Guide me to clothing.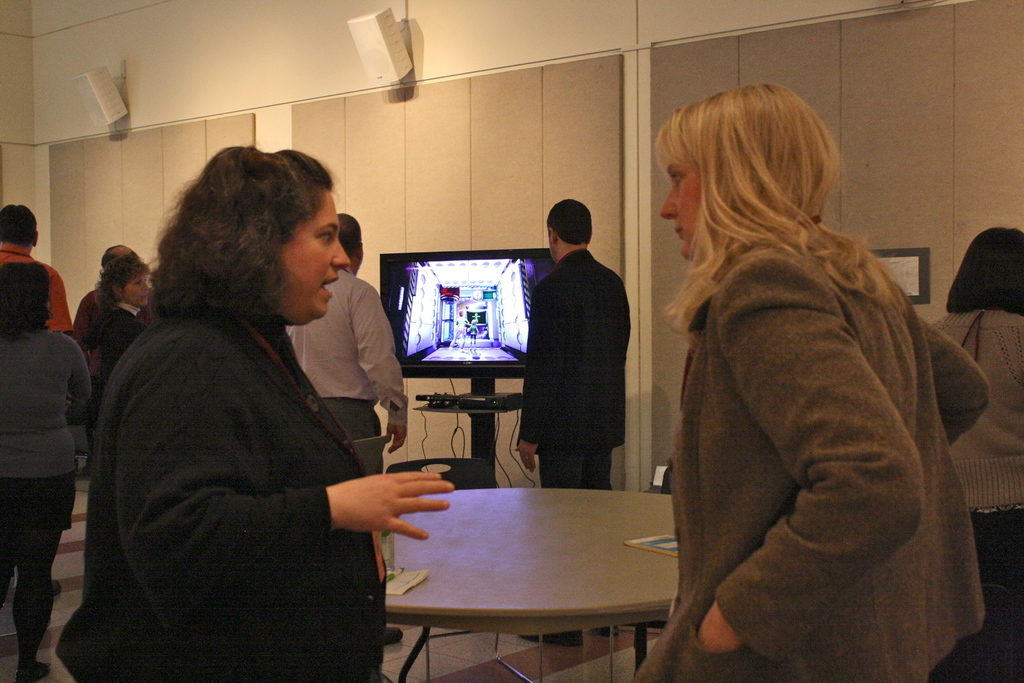
Guidance: (x1=0, y1=241, x2=77, y2=327).
